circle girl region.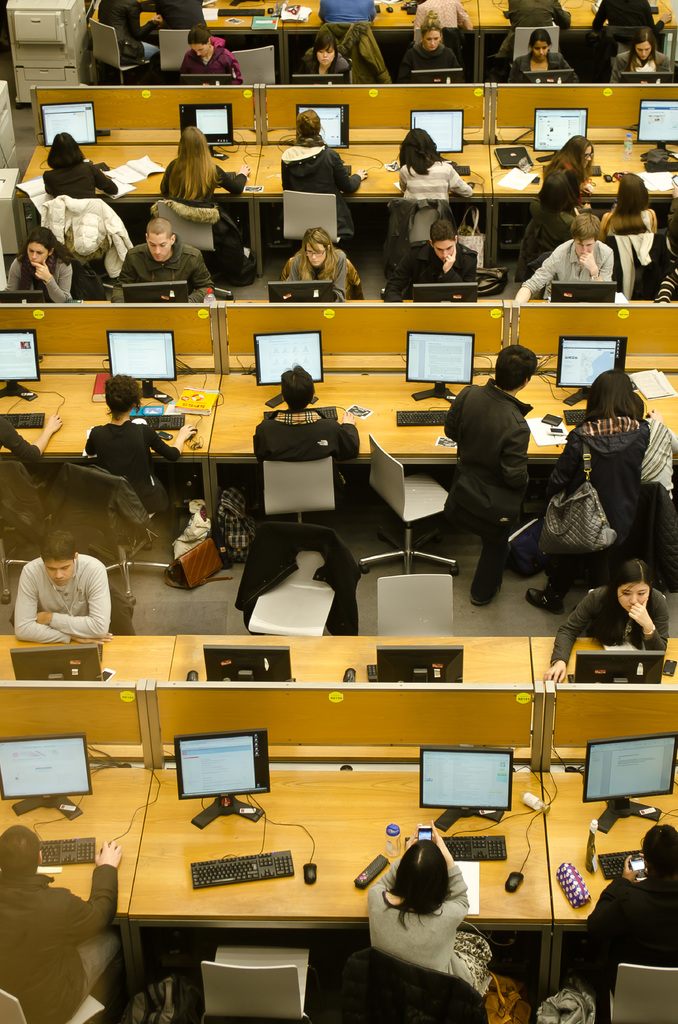
Region: 296:28:356:82.
